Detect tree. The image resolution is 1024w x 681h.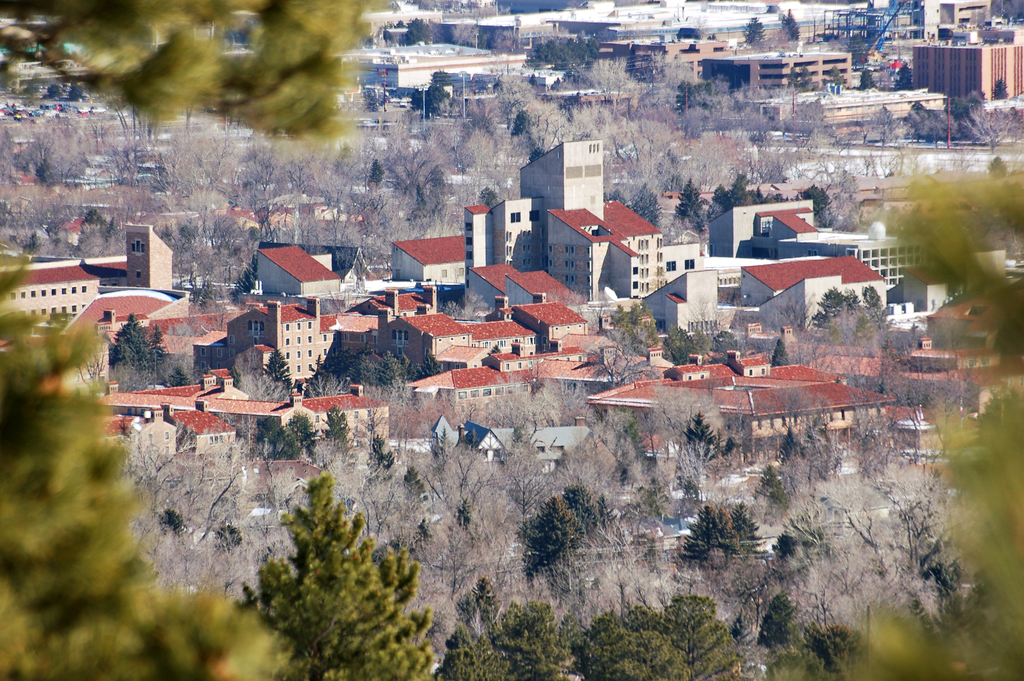
[266,349,297,389].
